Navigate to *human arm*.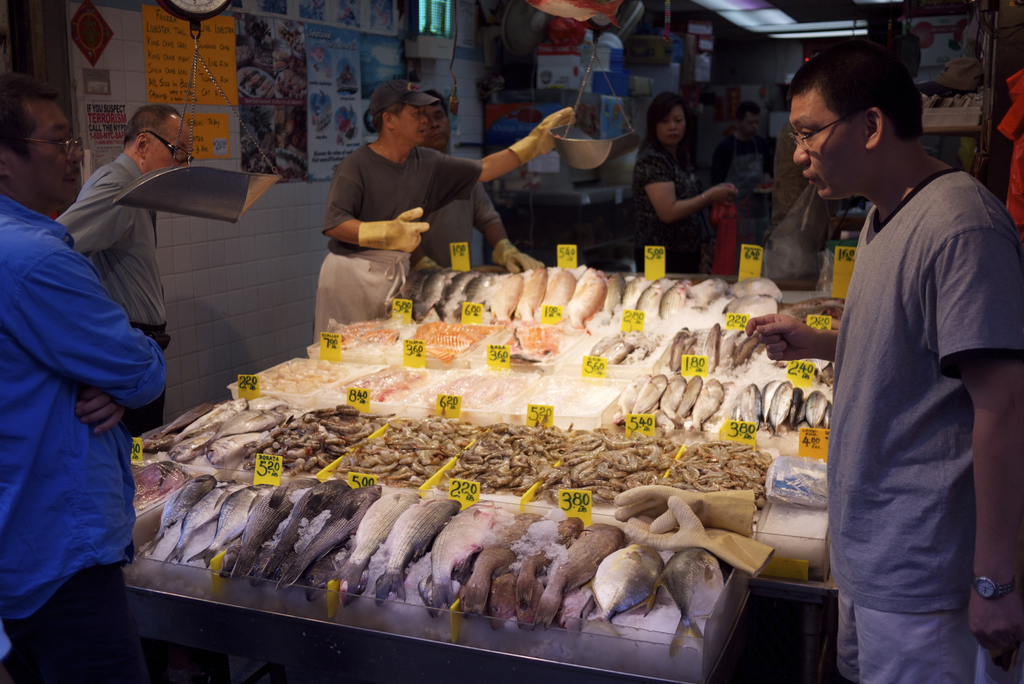
Navigation target: [left=939, top=229, right=1023, bottom=670].
